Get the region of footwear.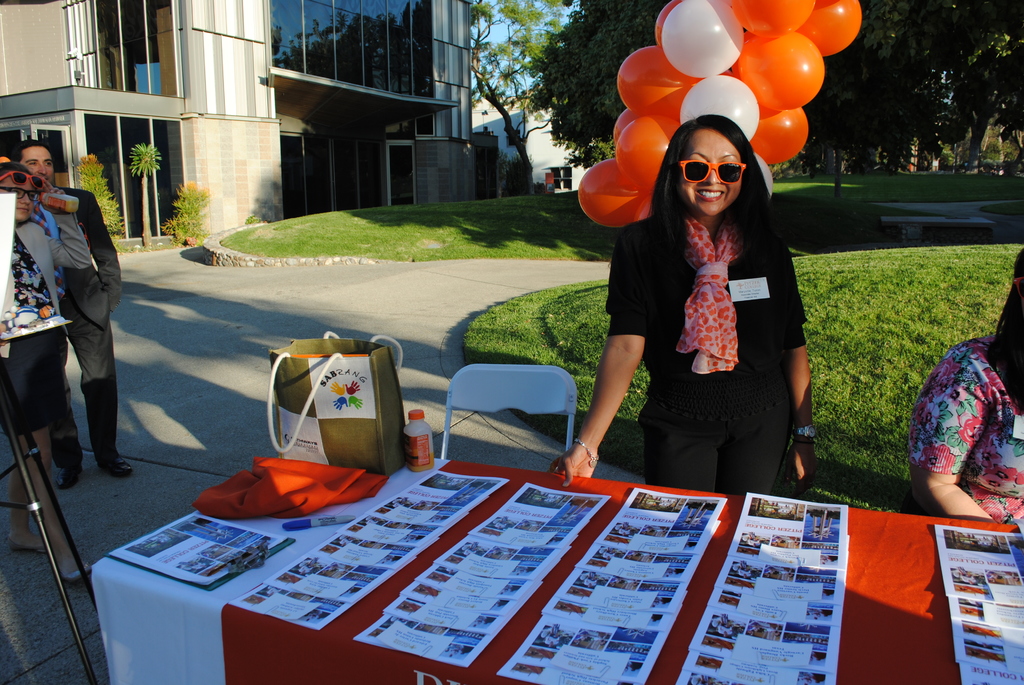
[x1=93, y1=442, x2=132, y2=483].
